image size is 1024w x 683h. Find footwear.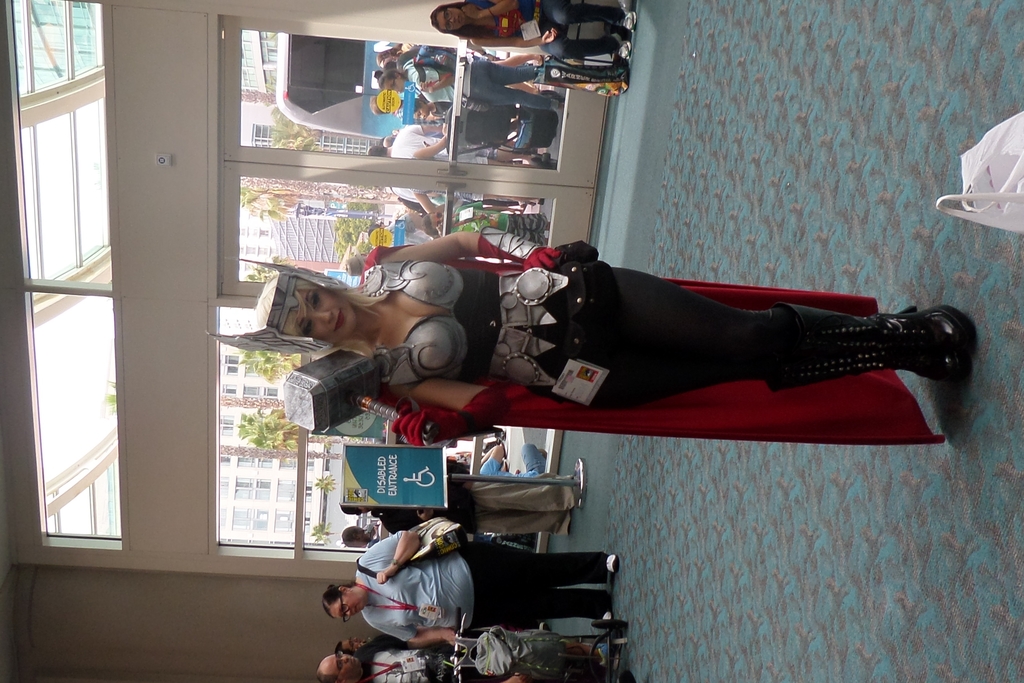
bbox=(600, 613, 611, 617).
